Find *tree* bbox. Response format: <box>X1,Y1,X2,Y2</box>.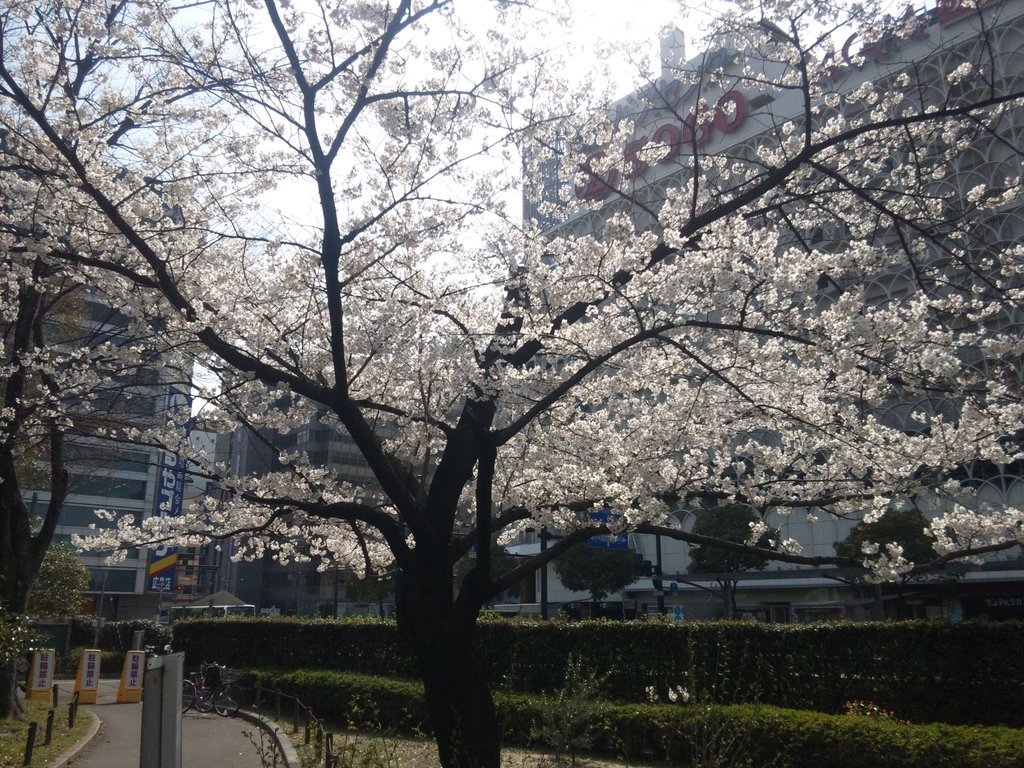
<box>347,563,396,611</box>.
